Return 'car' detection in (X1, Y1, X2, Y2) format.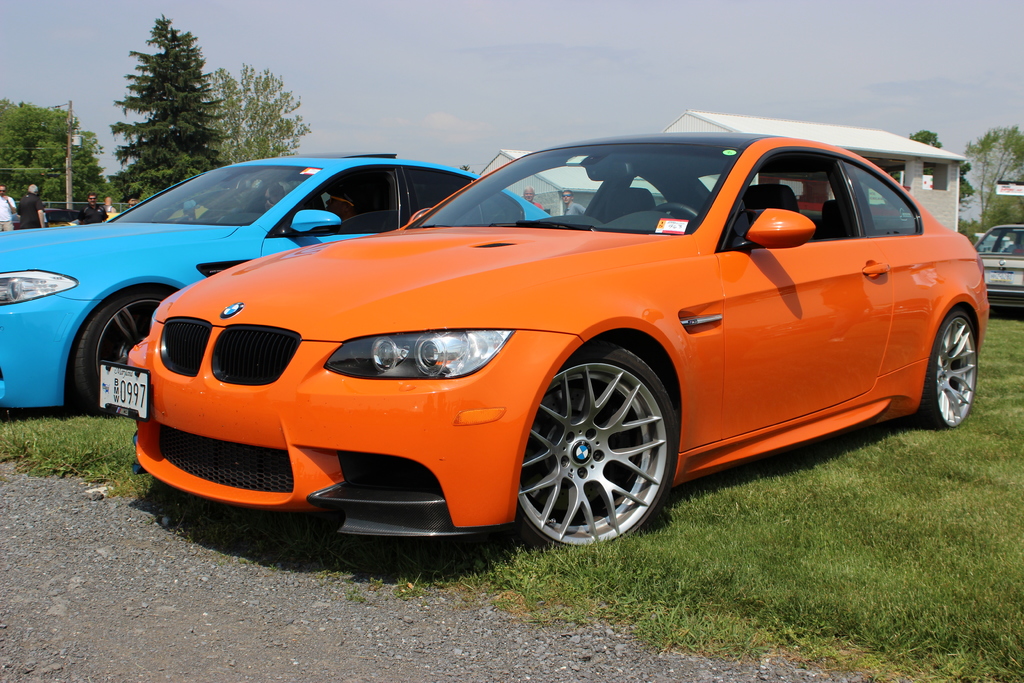
(972, 216, 1023, 307).
